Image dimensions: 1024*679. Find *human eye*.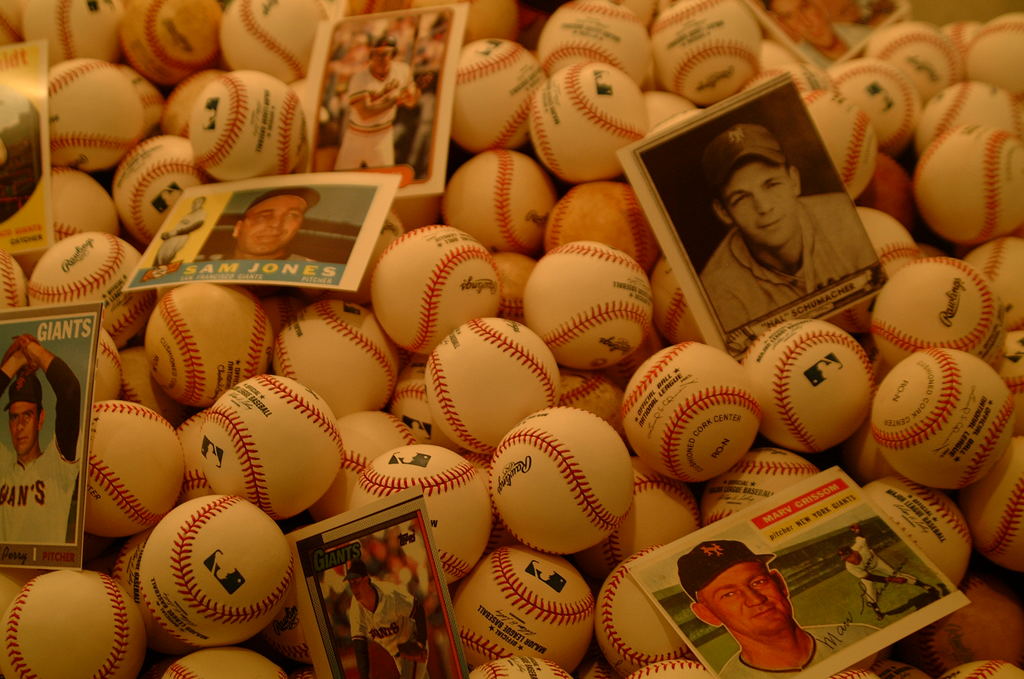
[x1=721, y1=581, x2=740, y2=602].
